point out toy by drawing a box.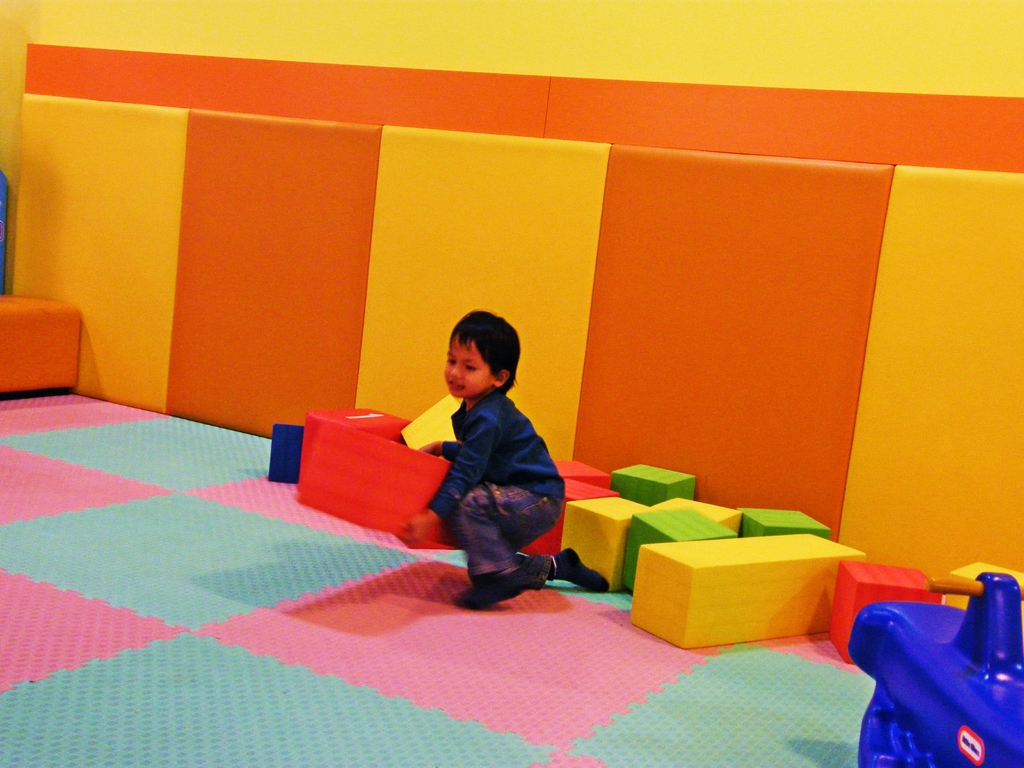
<bbox>611, 463, 694, 507</bbox>.
